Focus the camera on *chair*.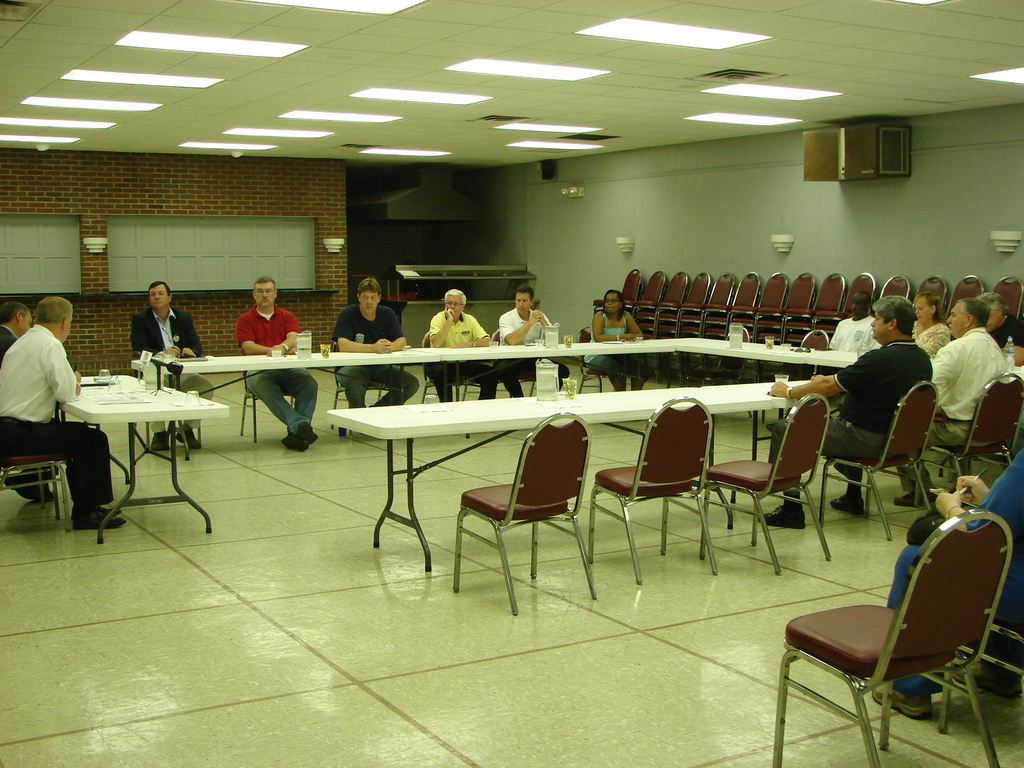
Focus region: 588:393:718:584.
